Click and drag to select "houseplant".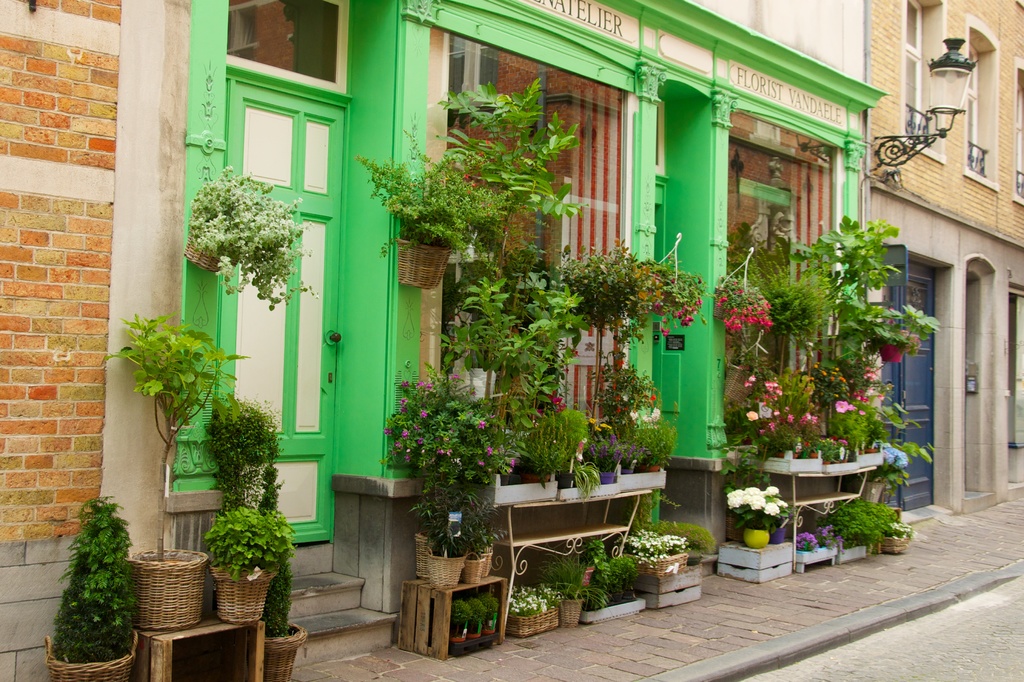
Selection: region(519, 409, 590, 482).
